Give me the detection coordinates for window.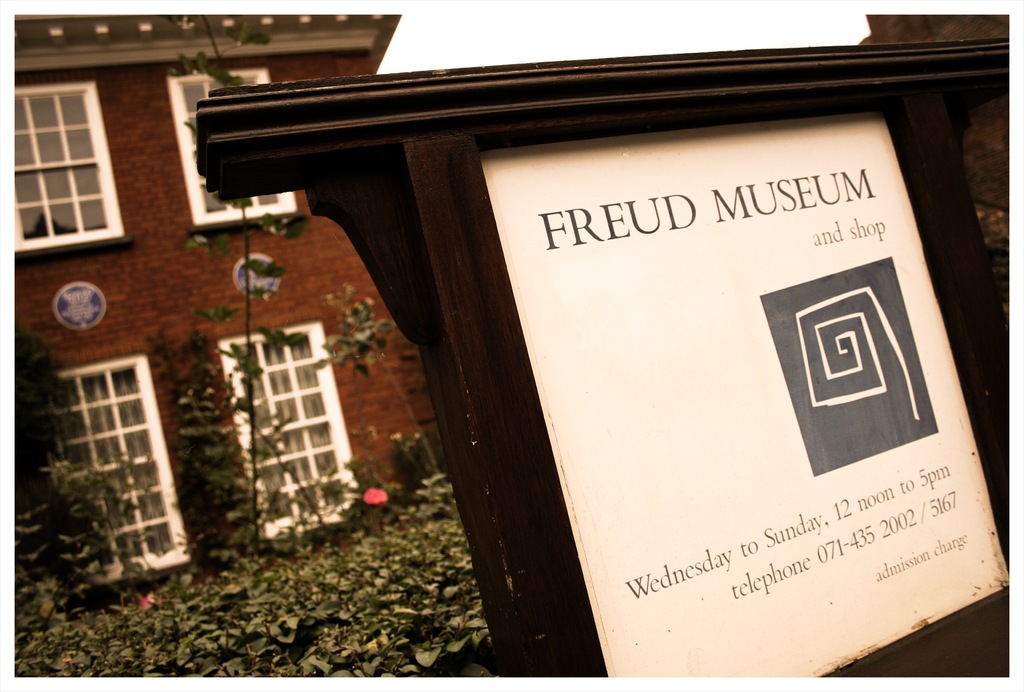
bbox(212, 325, 355, 541).
